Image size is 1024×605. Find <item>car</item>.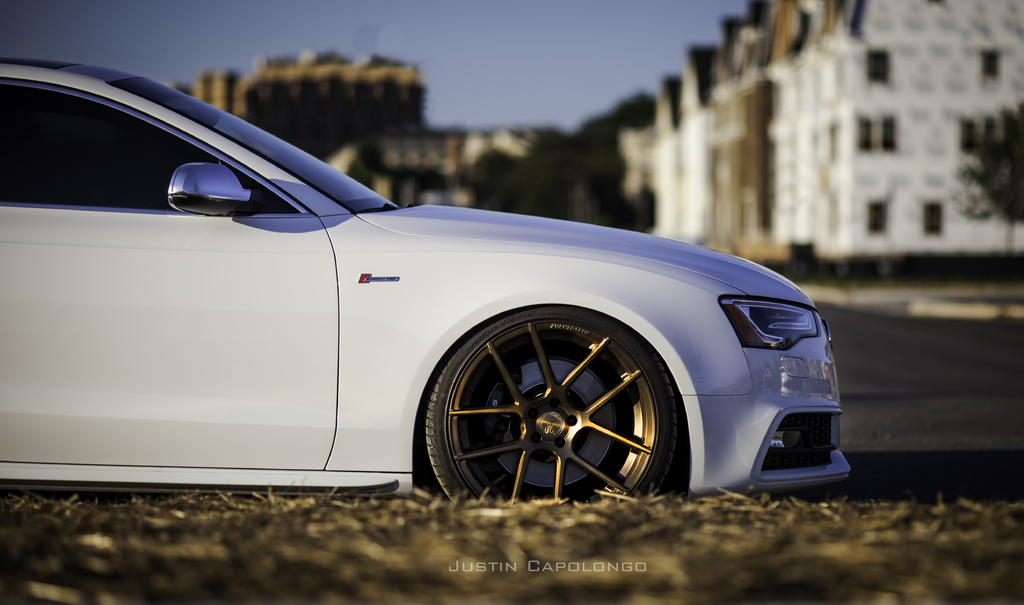
(left=0, top=35, right=873, bottom=542).
